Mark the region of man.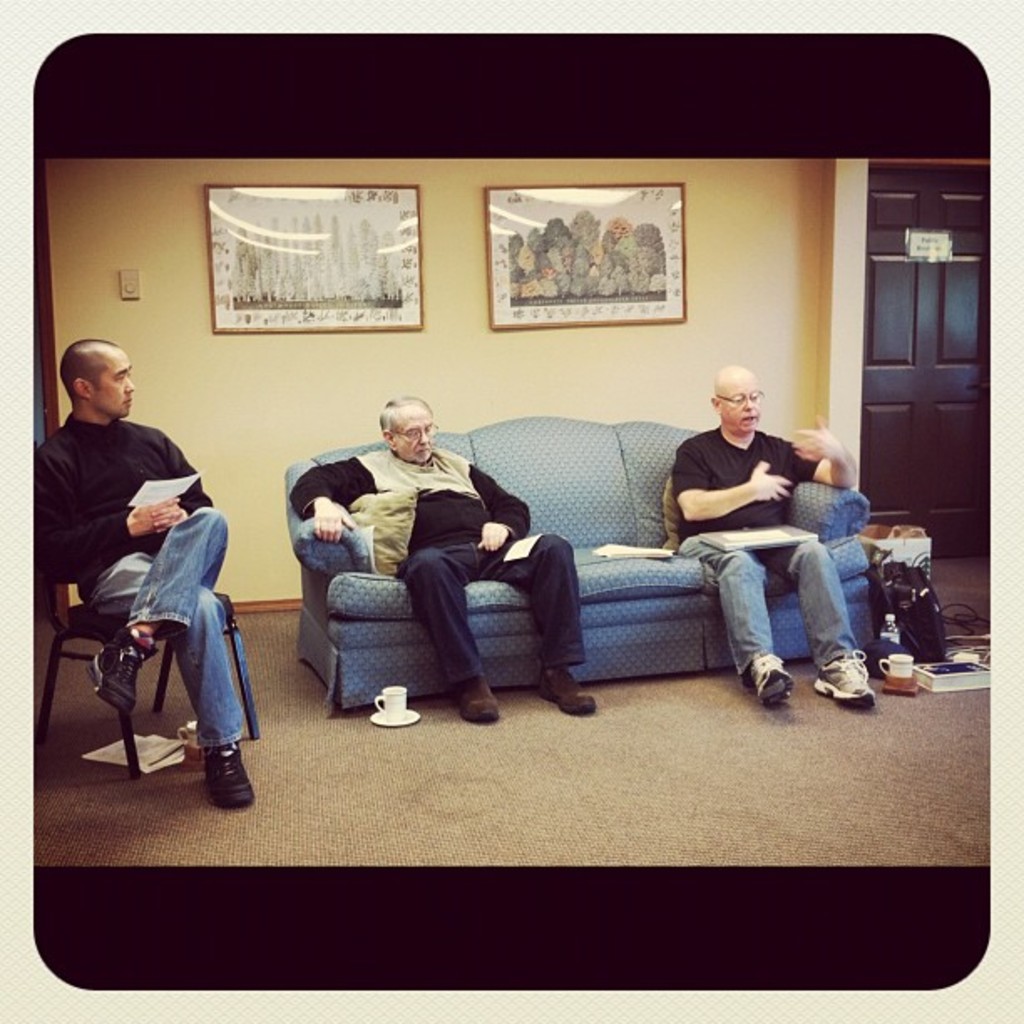
Region: rect(663, 366, 880, 704).
